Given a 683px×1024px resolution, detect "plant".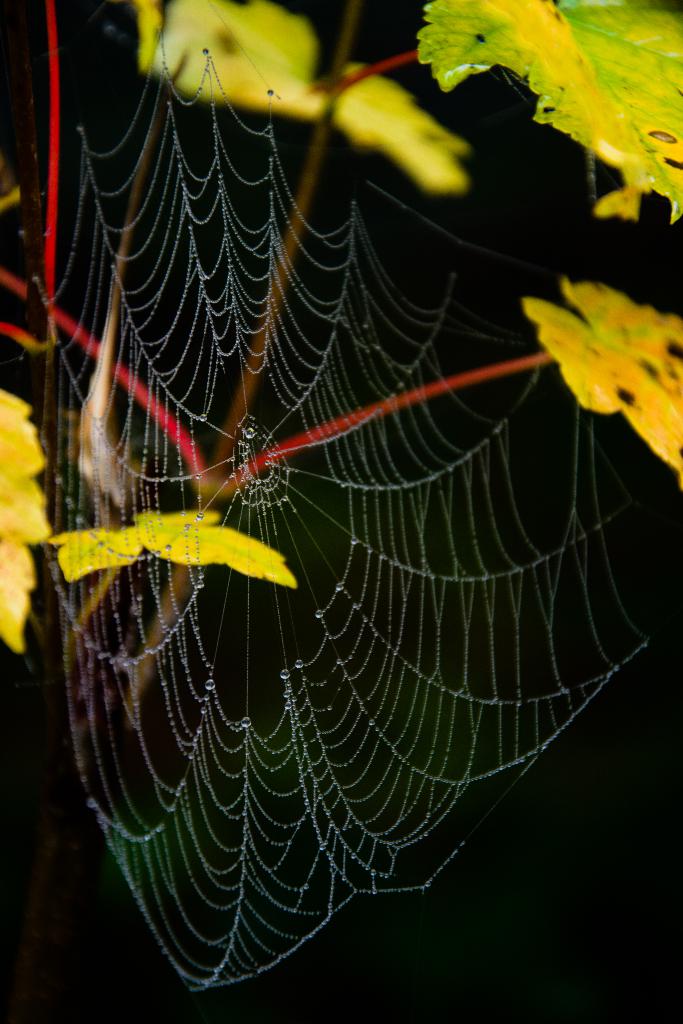
rect(1, 0, 682, 652).
